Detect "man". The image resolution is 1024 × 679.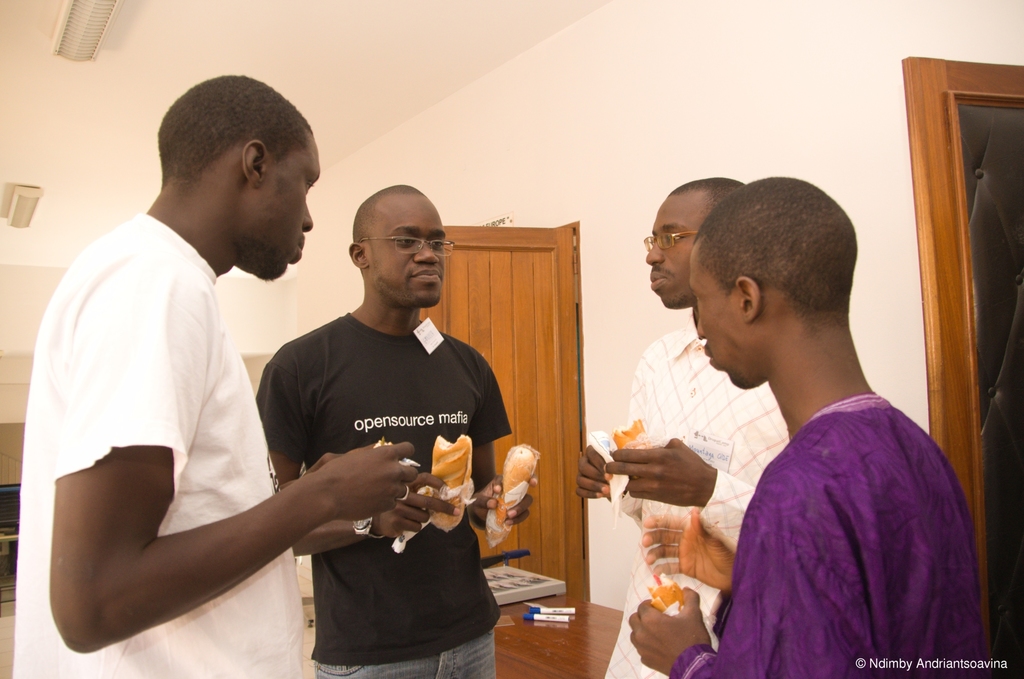
(left=624, top=168, right=986, bottom=678).
